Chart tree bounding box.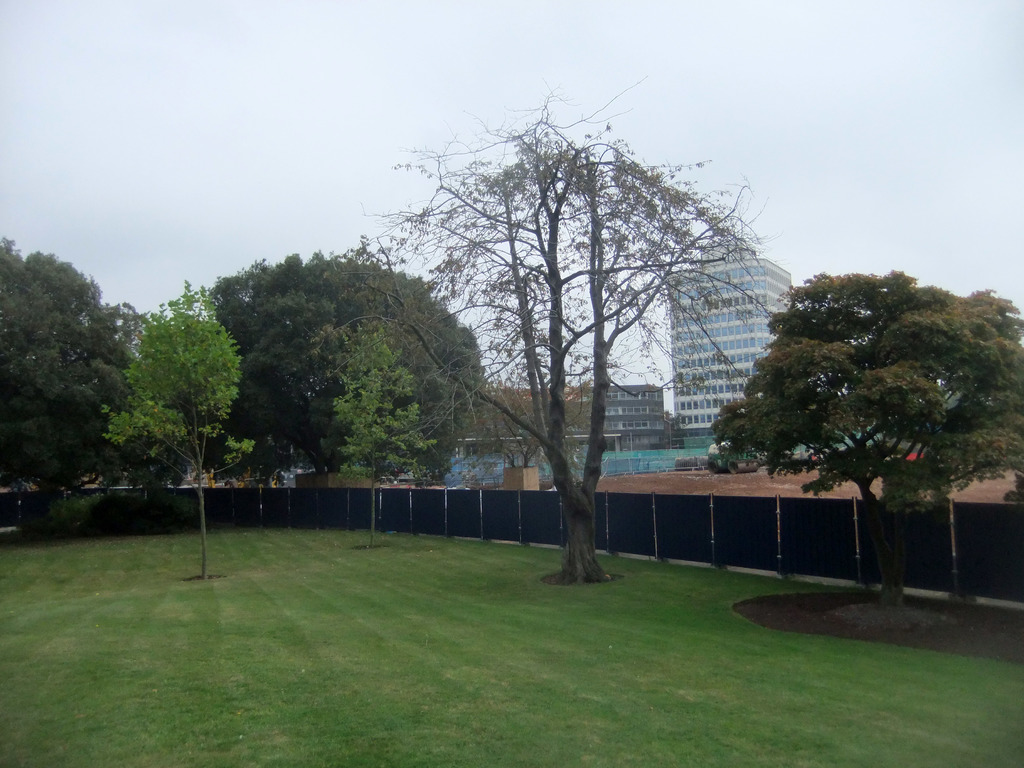
Charted: x1=335 y1=323 x2=422 y2=529.
